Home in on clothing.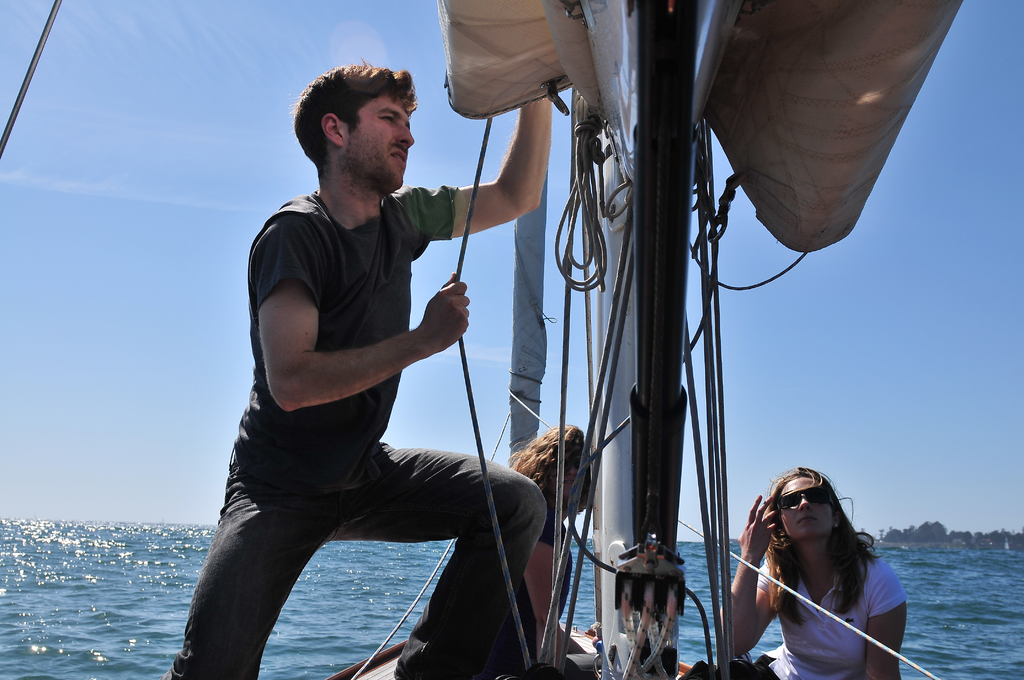
Homed in at l=756, t=525, r=909, b=679.
